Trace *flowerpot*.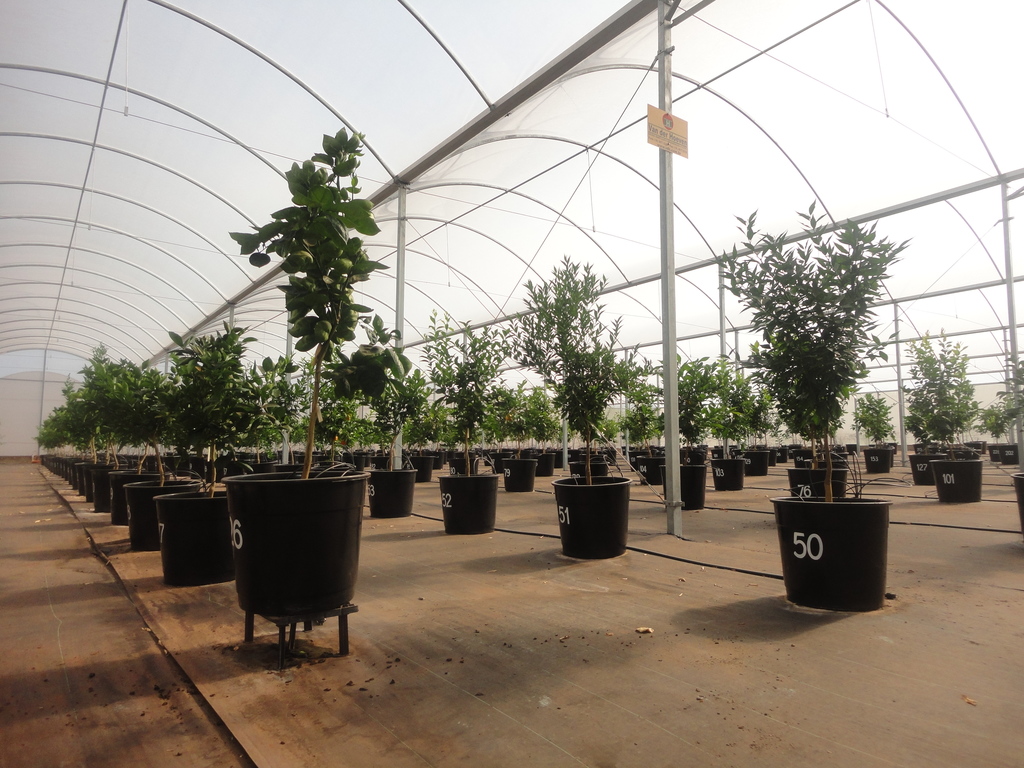
Traced to locate(743, 448, 768, 475).
